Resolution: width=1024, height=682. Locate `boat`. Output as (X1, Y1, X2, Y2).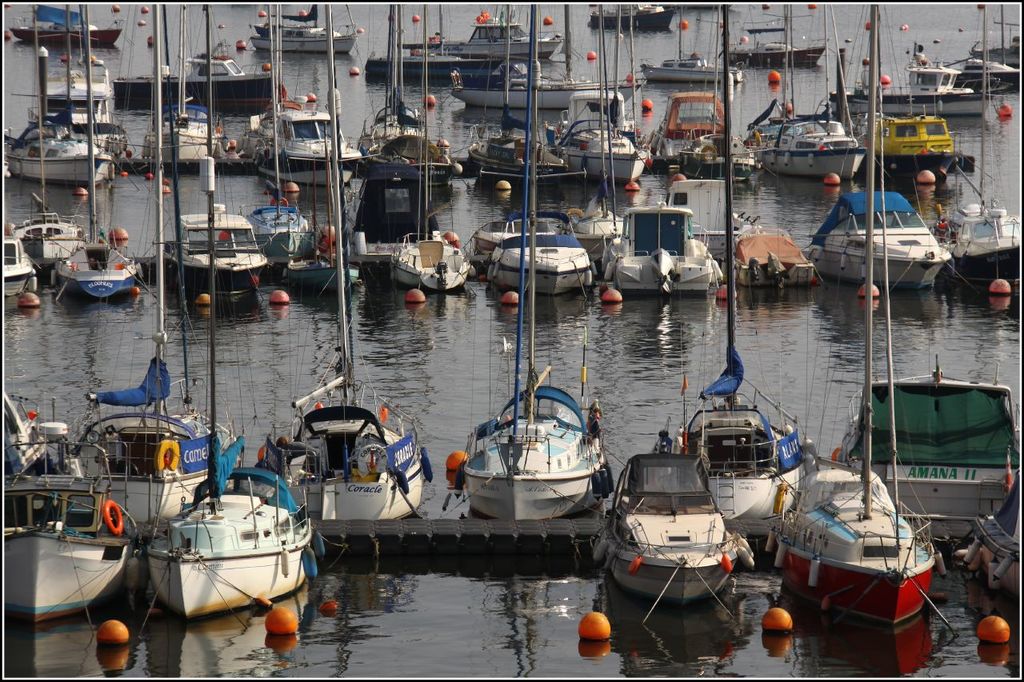
(602, 193, 722, 298).
